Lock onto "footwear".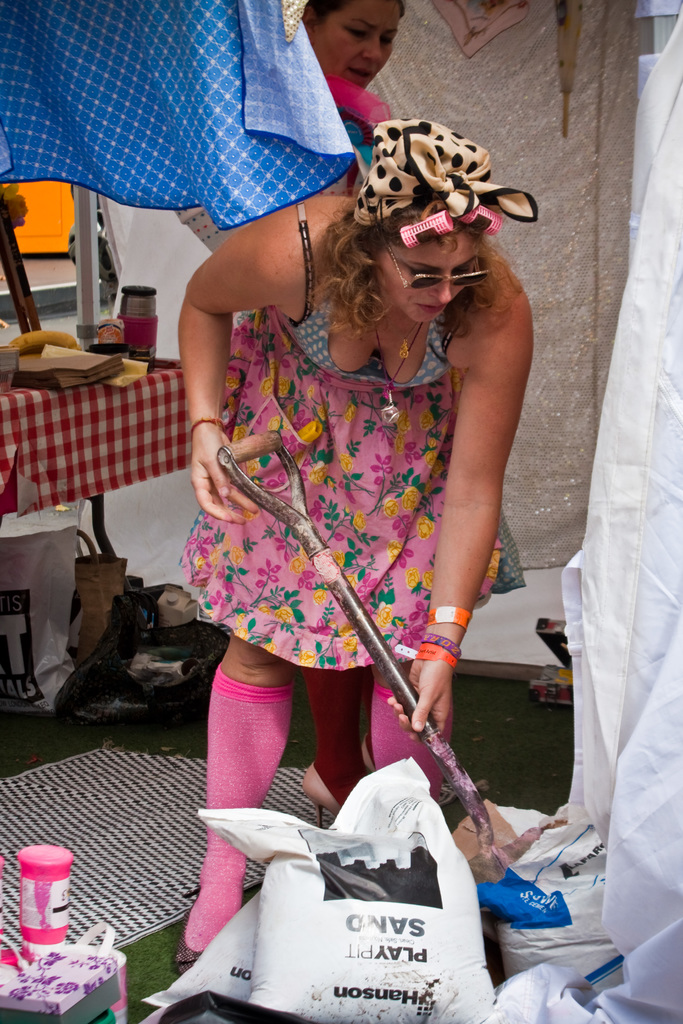
Locked: {"x1": 181, "y1": 916, "x2": 200, "y2": 977}.
